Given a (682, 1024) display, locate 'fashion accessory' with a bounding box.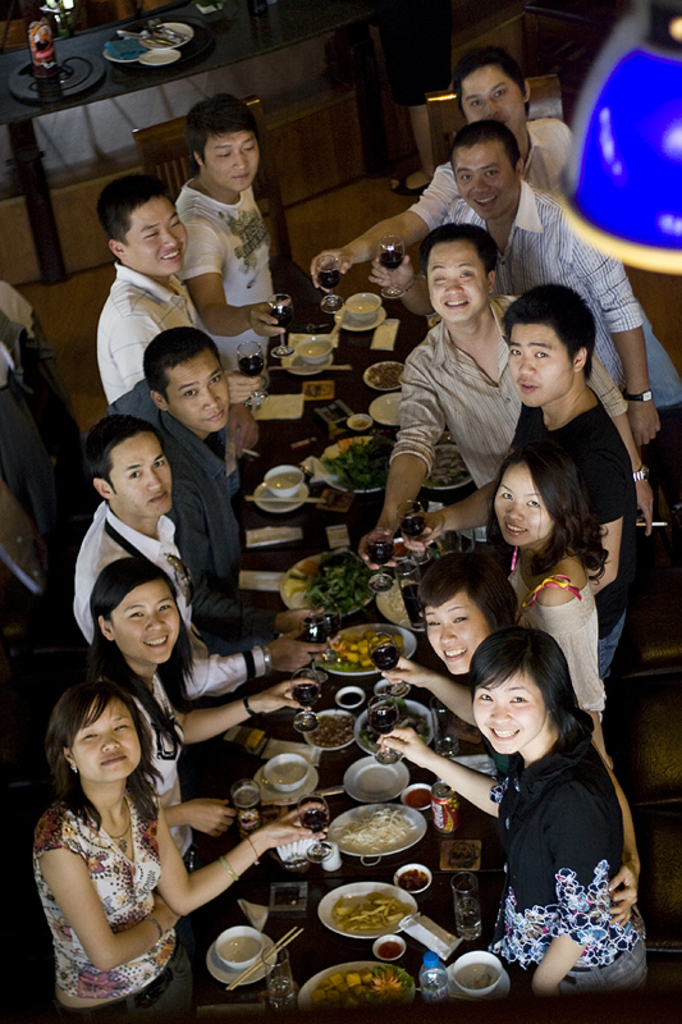
Located: box(68, 762, 79, 774).
